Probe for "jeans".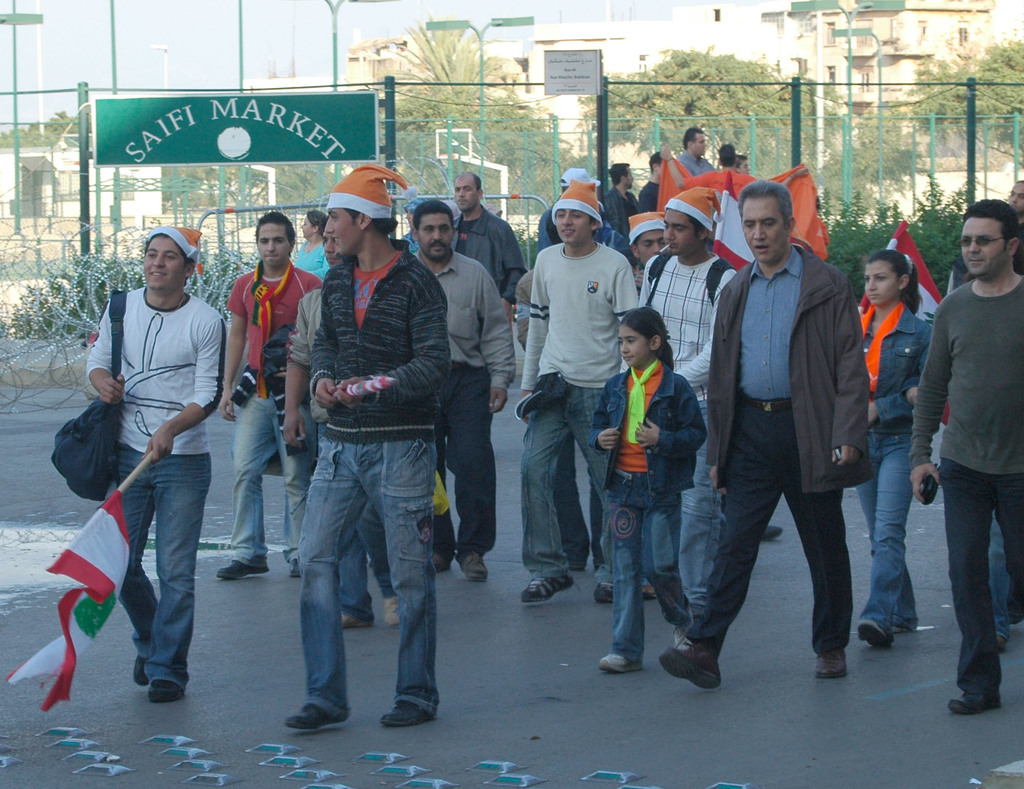
Probe result: (left=225, top=396, right=294, bottom=559).
